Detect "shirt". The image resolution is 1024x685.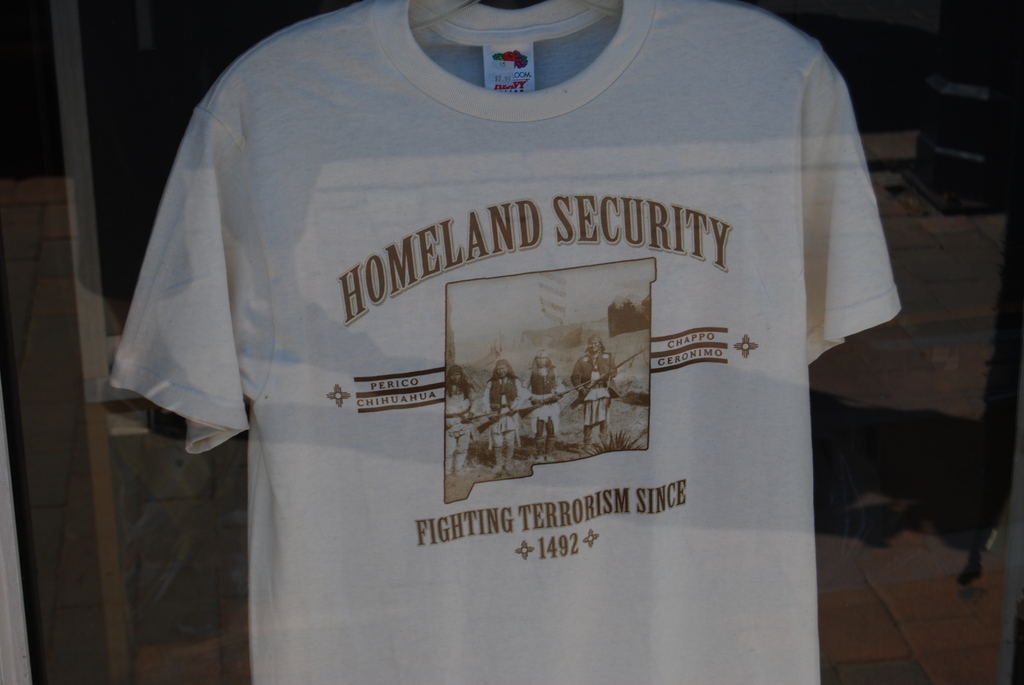
select_region(446, 386, 474, 429).
